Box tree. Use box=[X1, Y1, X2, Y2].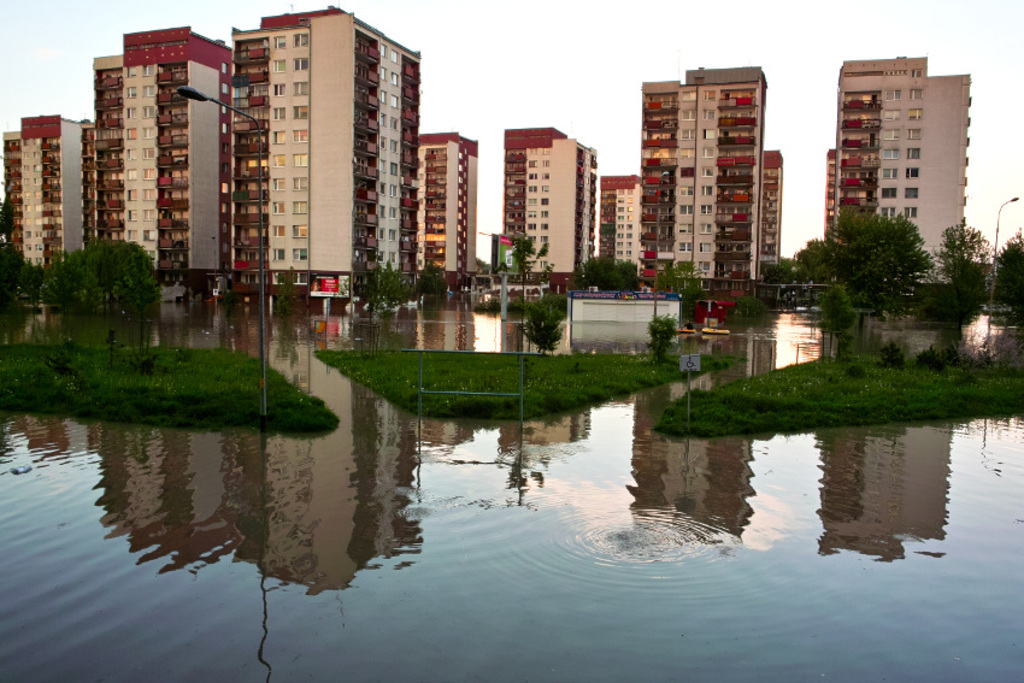
box=[983, 224, 1023, 320].
